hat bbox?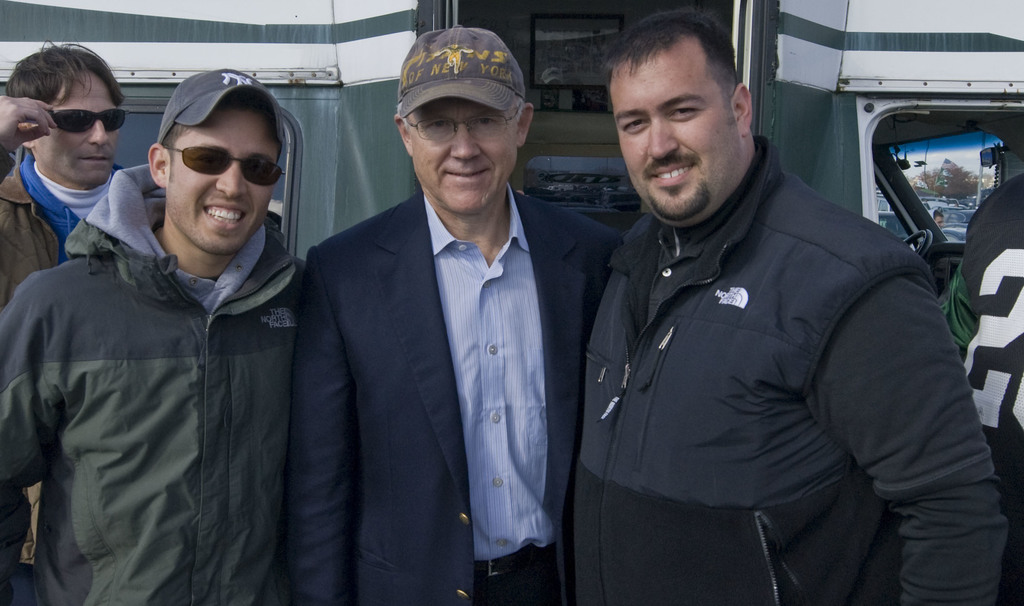
bbox=(395, 24, 525, 120)
